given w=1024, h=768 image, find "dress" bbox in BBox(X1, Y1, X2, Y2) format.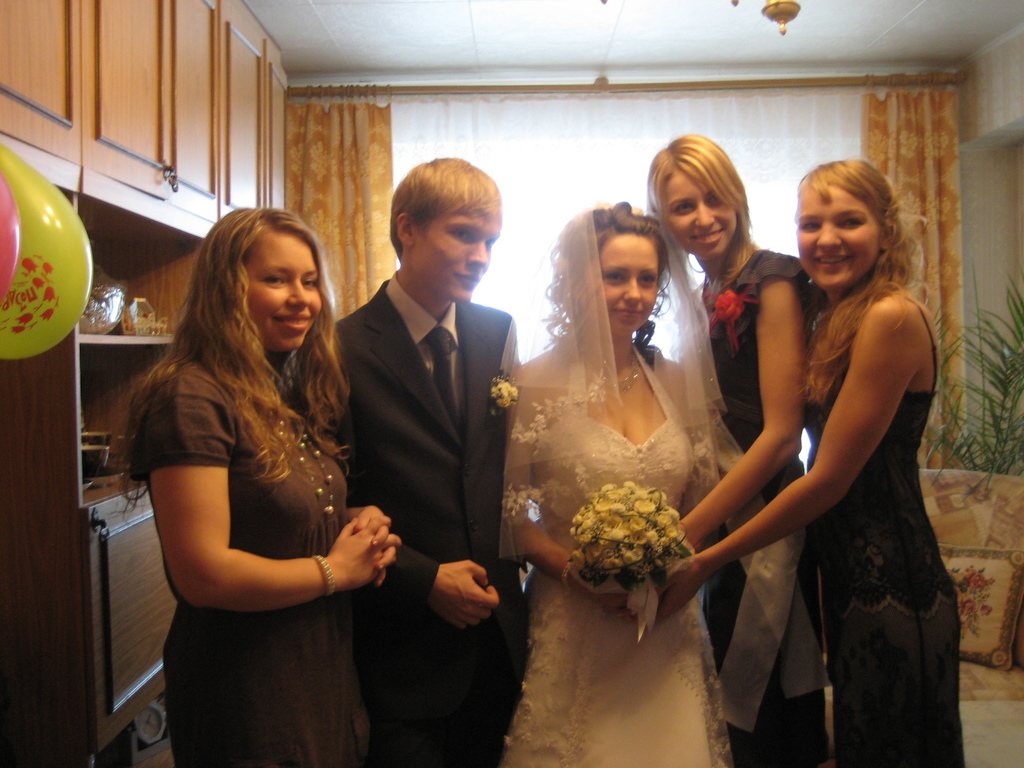
BBox(799, 299, 965, 767).
